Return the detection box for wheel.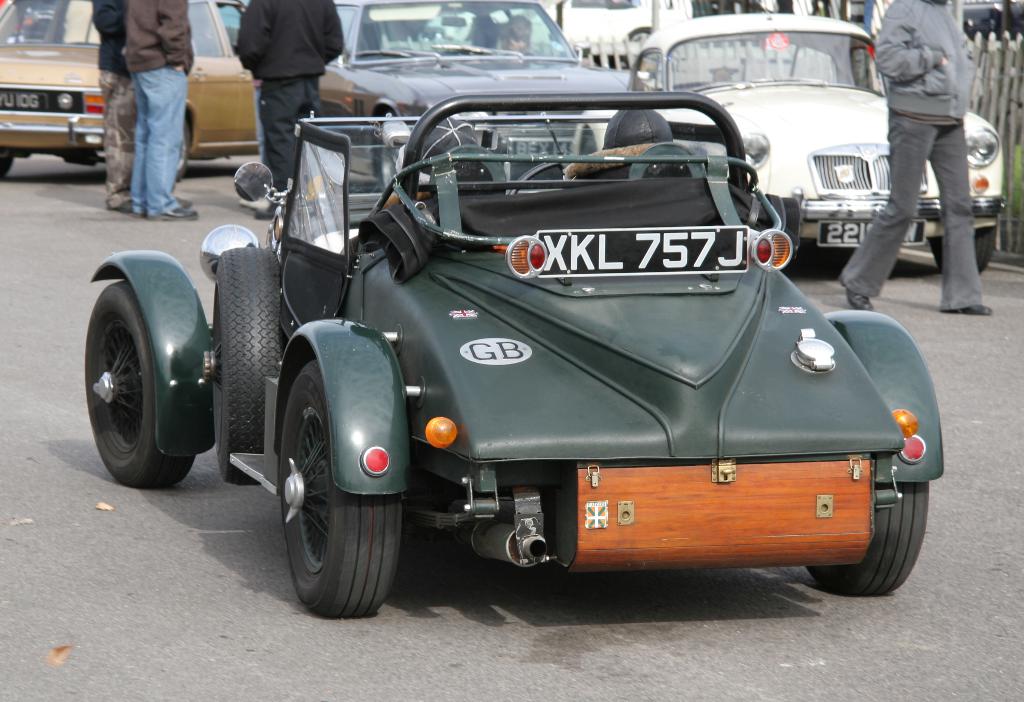
left=375, top=126, right=400, bottom=192.
